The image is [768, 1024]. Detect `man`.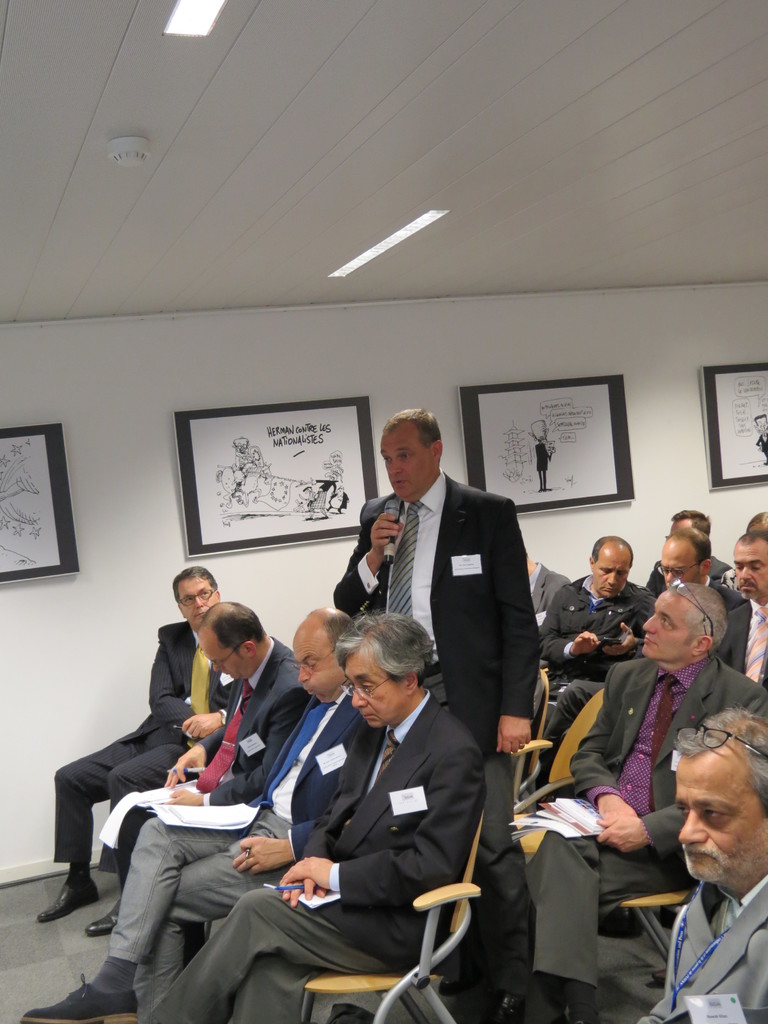
Detection: 631,506,740,623.
